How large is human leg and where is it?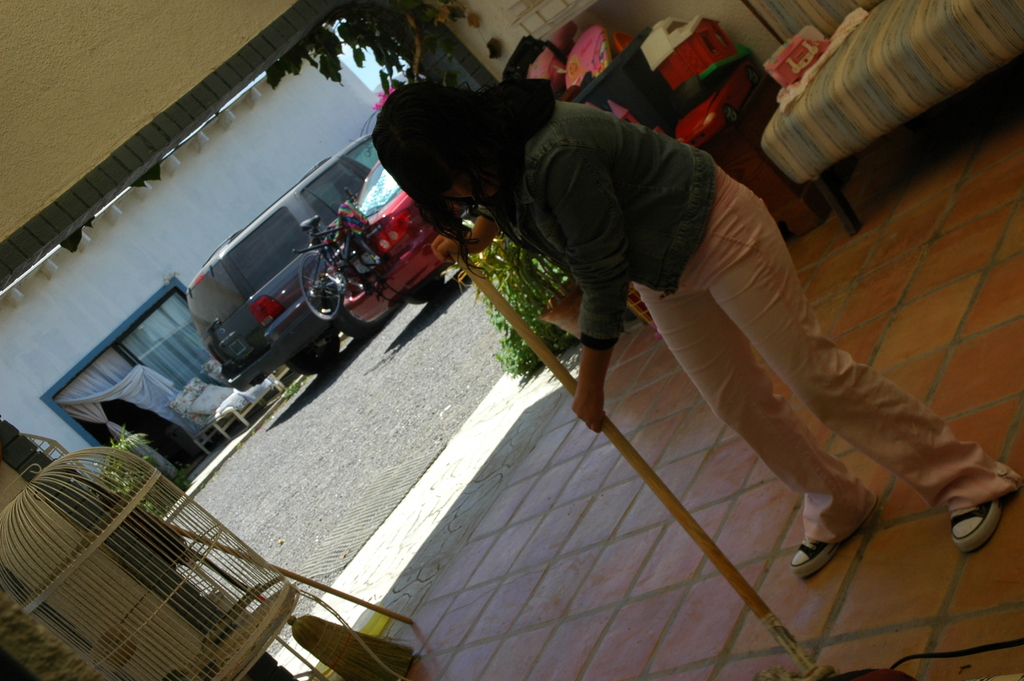
Bounding box: locate(696, 165, 1013, 558).
